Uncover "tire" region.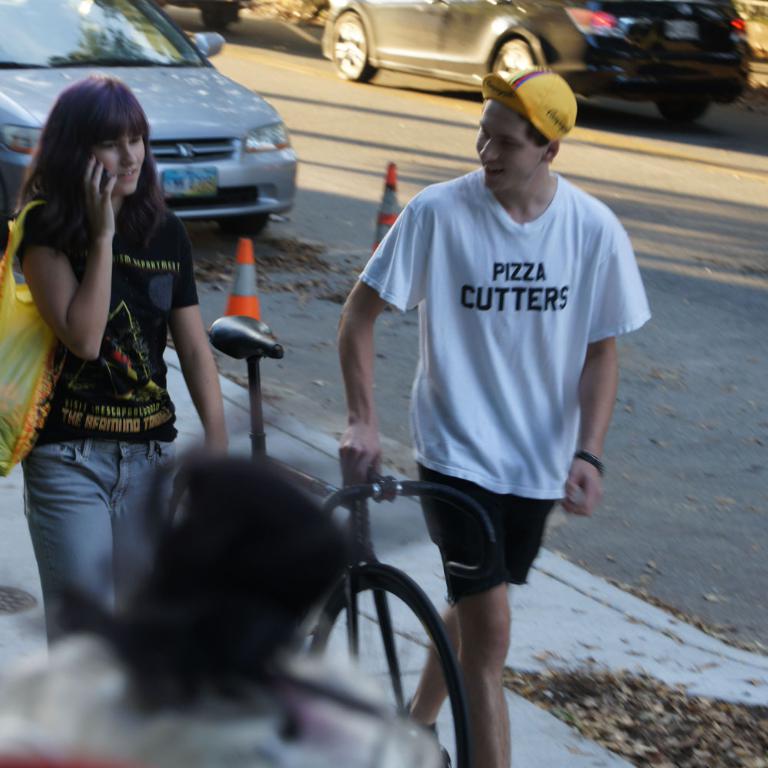
Uncovered: {"left": 276, "top": 556, "right": 454, "bottom": 734}.
